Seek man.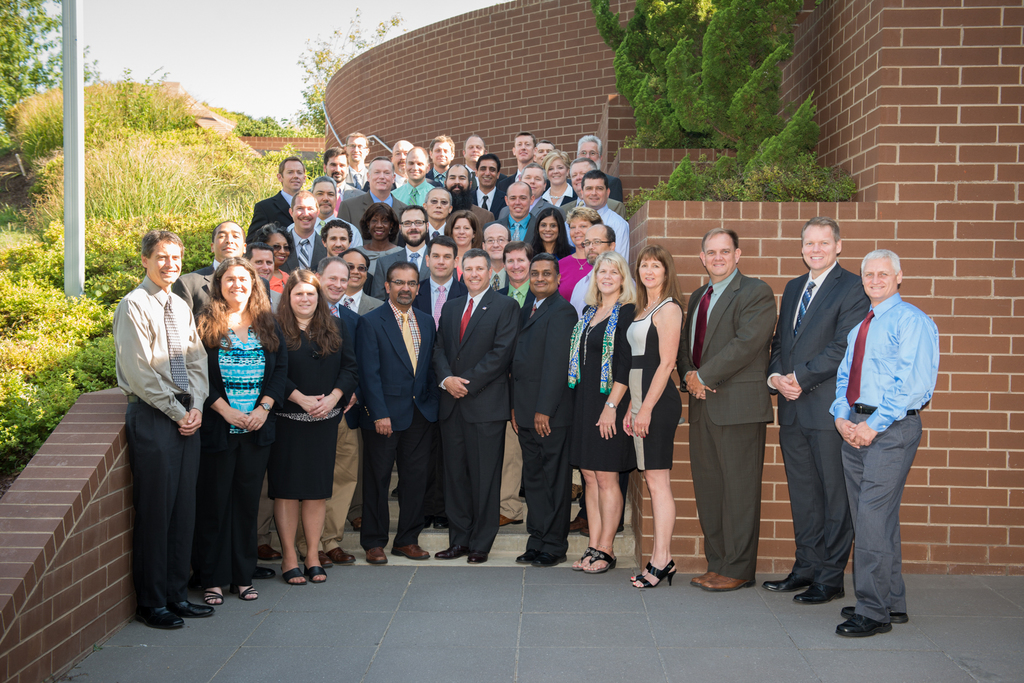
rect(436, 163, 493, 242).
